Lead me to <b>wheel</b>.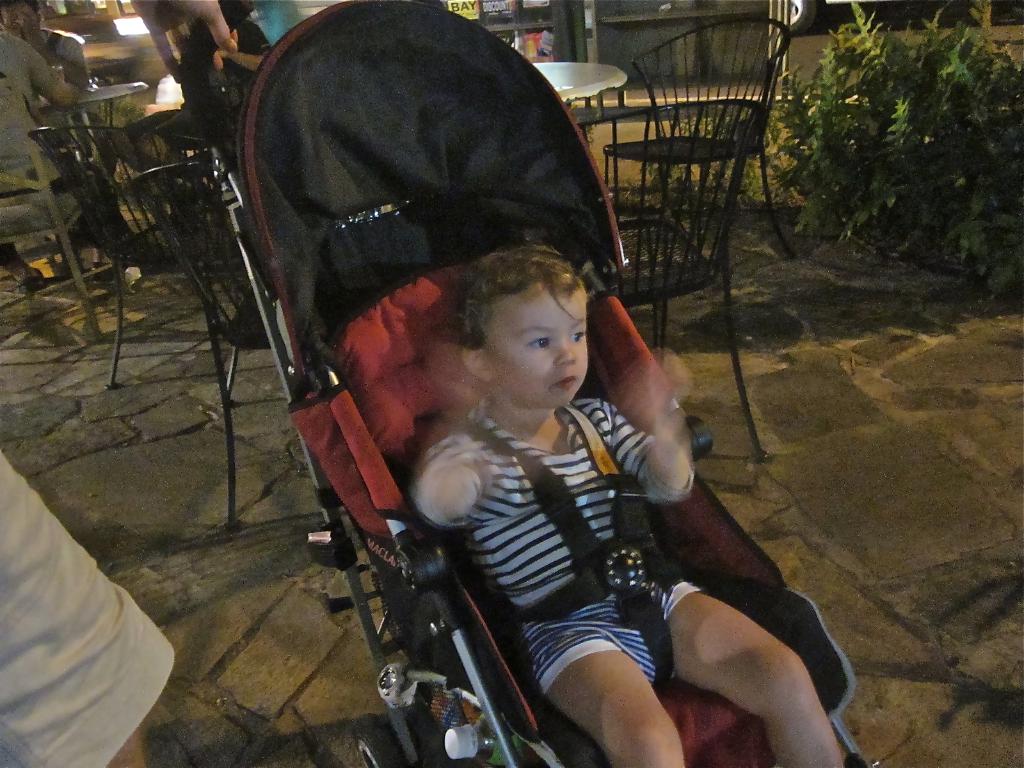
Lead to bbox=[354, 716, 412, 767].
